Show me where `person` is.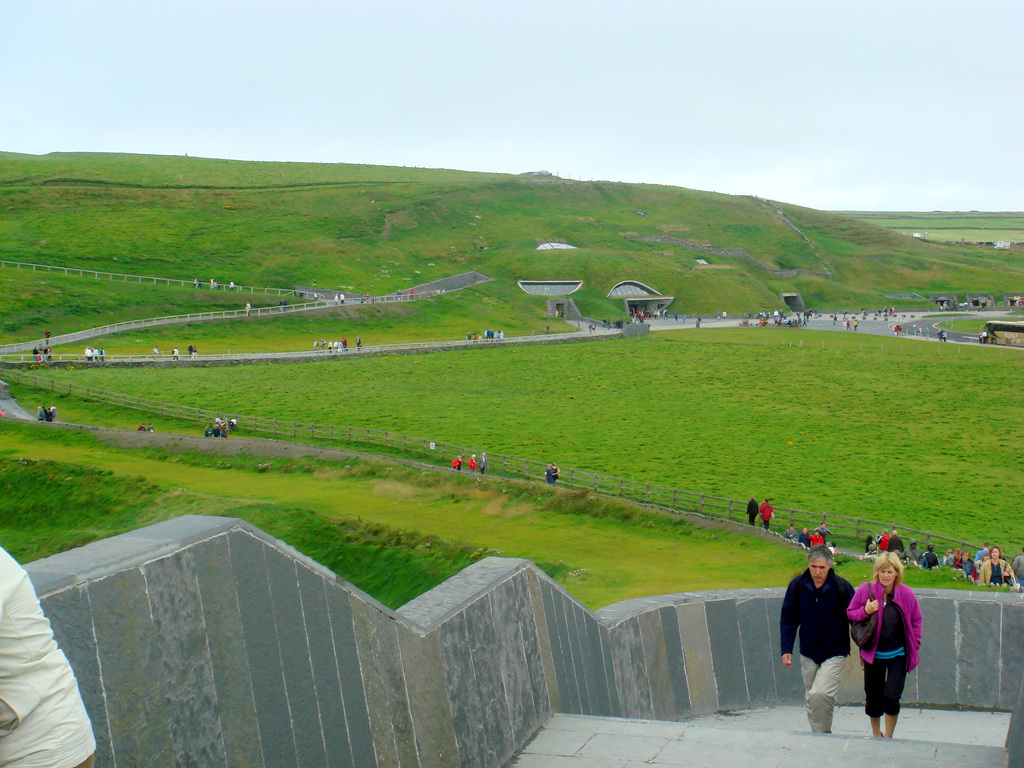
`person` is at [246,303,253,316].
